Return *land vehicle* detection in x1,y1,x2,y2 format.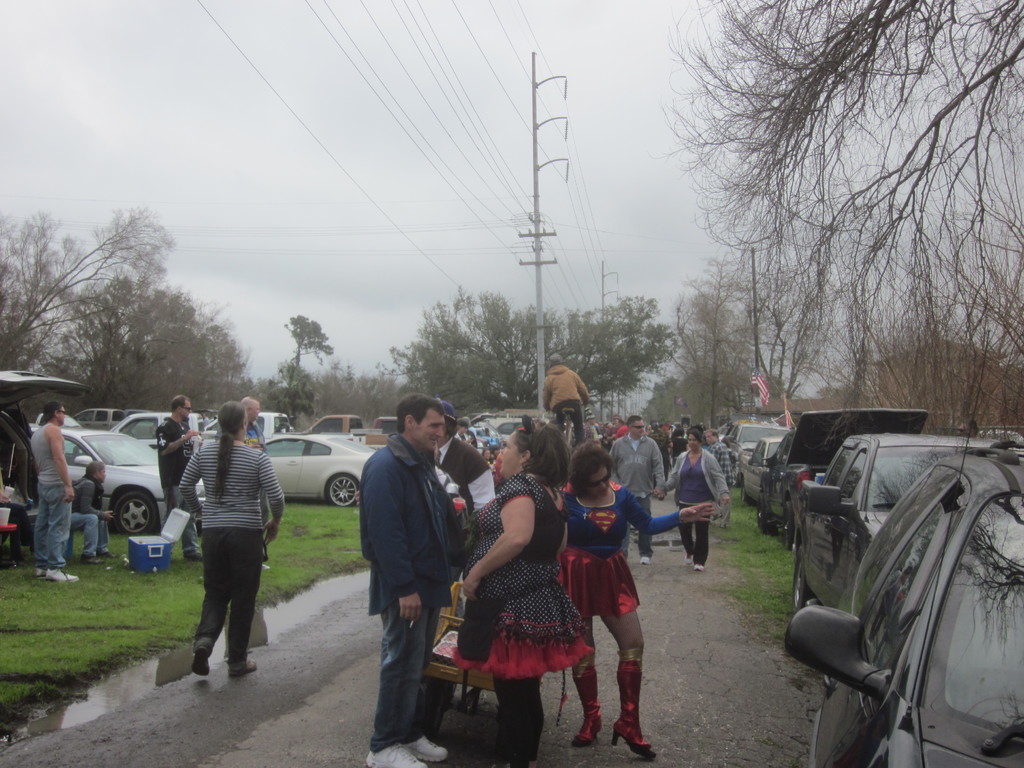
73,408,126,430.
